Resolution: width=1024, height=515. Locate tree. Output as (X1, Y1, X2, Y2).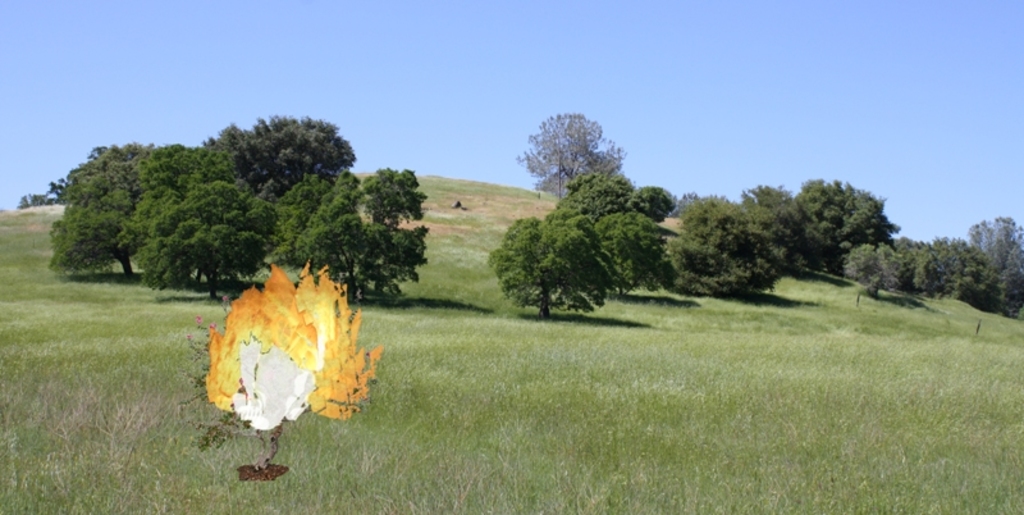
(515, 95, 640, 208).
